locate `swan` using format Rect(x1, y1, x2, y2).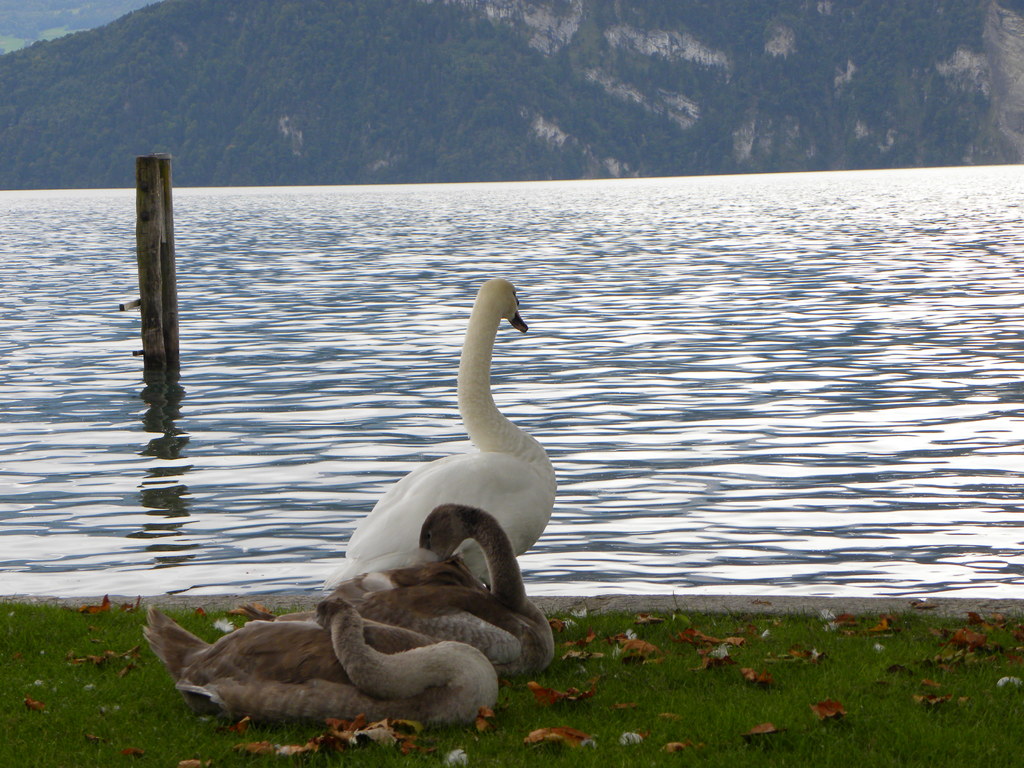
Rect(241, 511, 551, 679).
